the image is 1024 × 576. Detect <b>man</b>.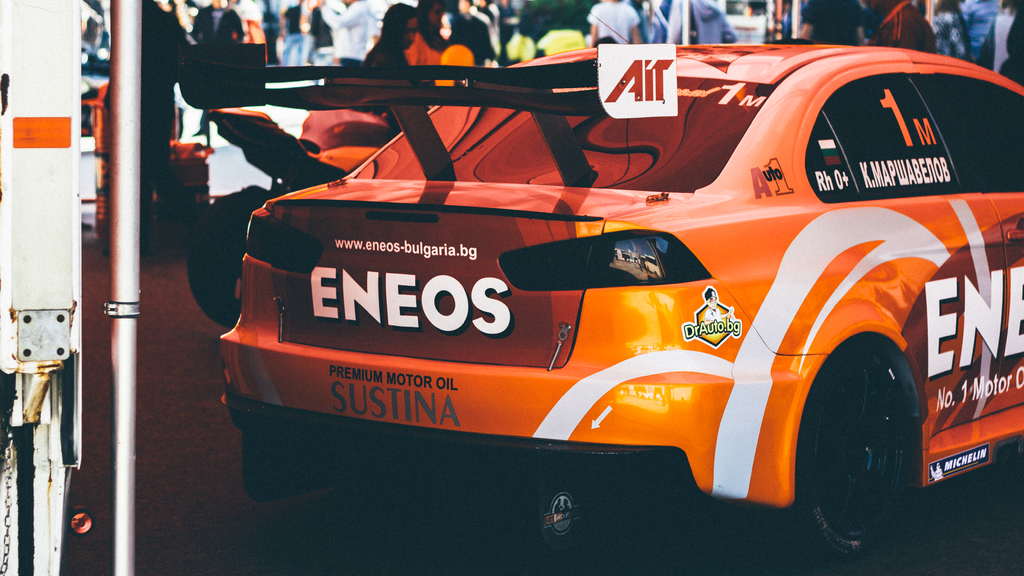
Detection: box=[867, 0, 938, 51].
